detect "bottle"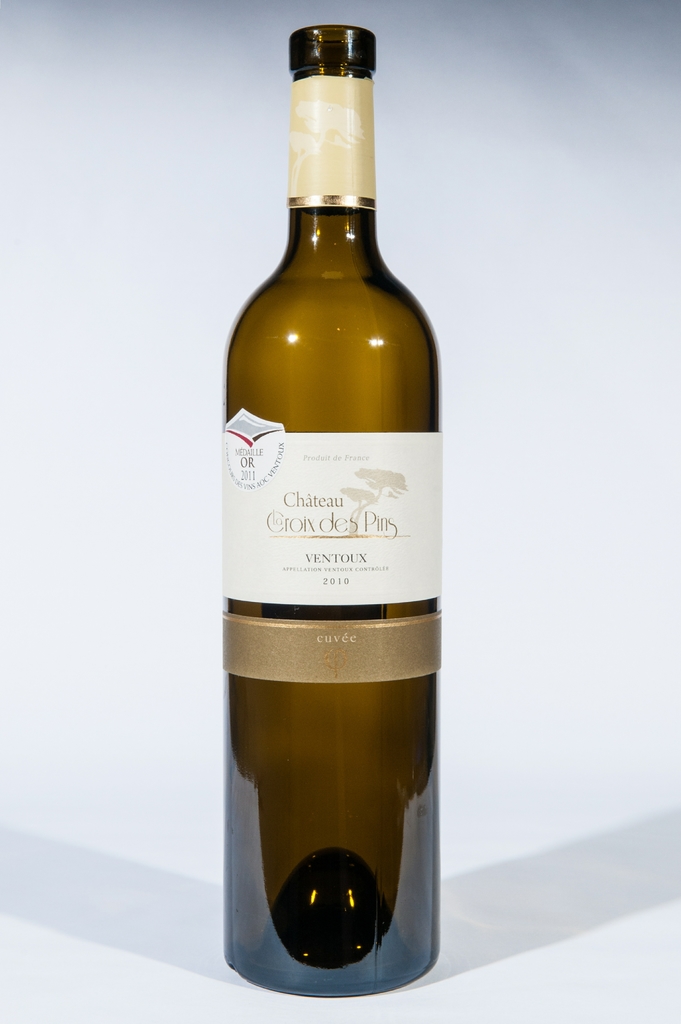
bbox=(225, 25, 443, 998)
